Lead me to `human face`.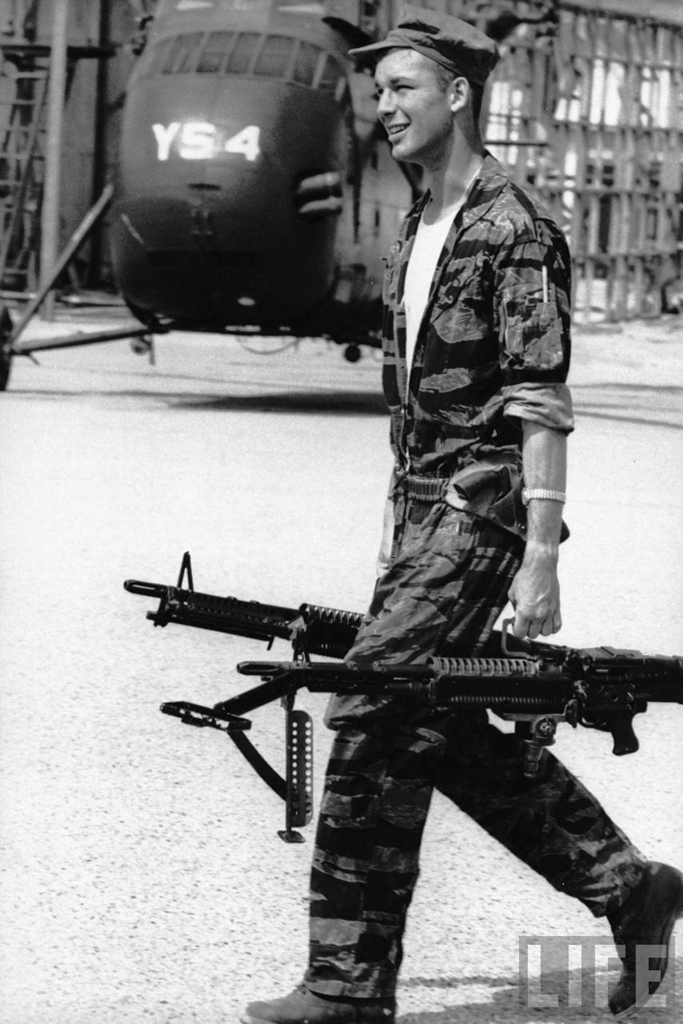
Lead to <region>373, 47, 448, 158</region>.
